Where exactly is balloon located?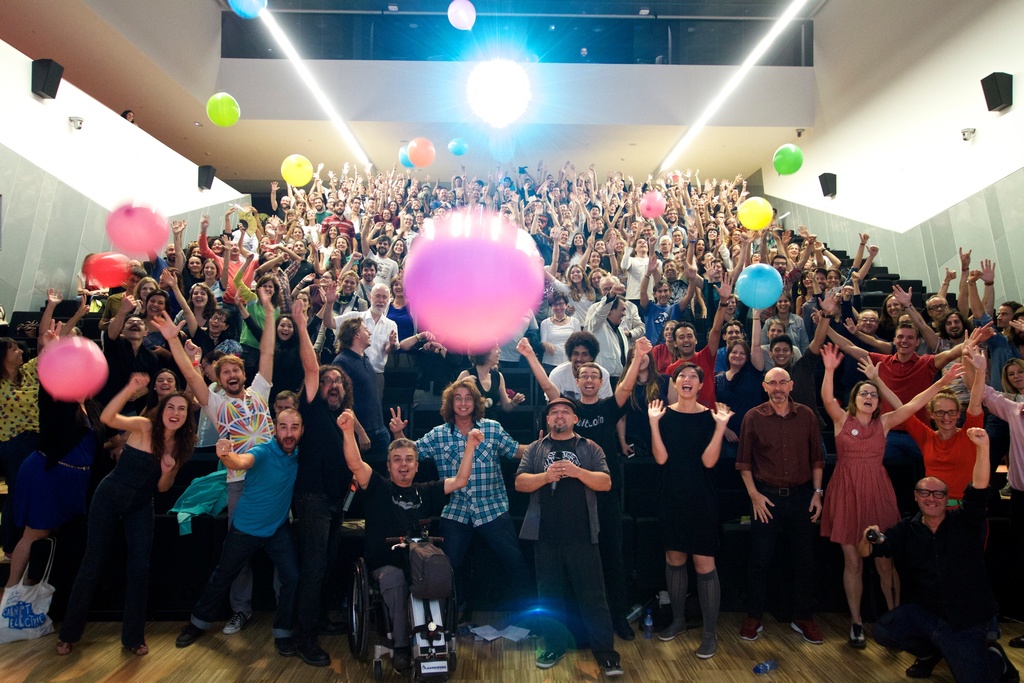
Its bounding box is (x1=487, y1=131, x2=516, y2=163).
